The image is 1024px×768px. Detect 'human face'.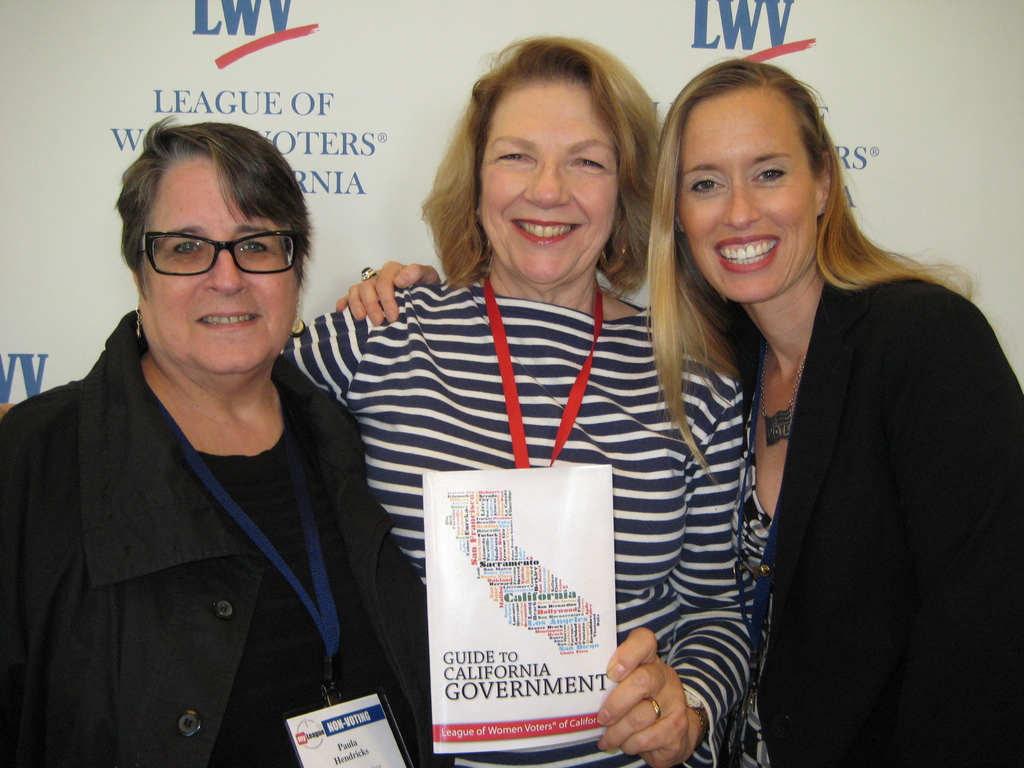
Detection: {"left": 138, "top": 154, "right": 294, "bottom": 380}.
